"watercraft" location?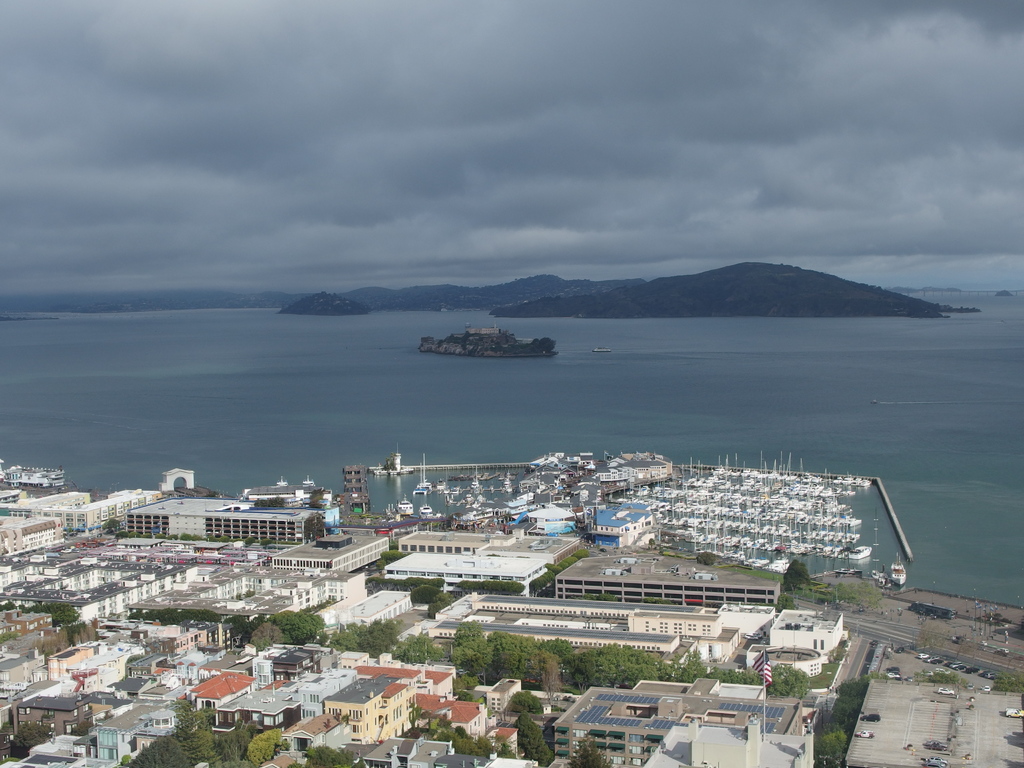
select_region(656, 483, 672, 502)
